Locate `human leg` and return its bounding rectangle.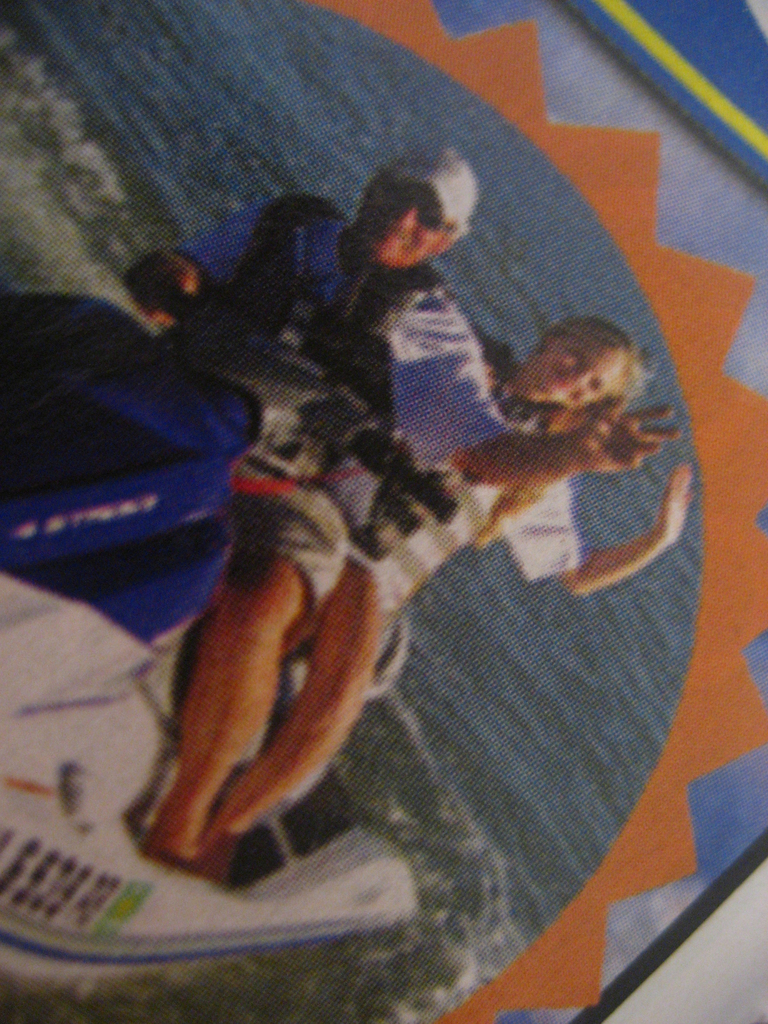
<box>156,536,349,870</box>.
